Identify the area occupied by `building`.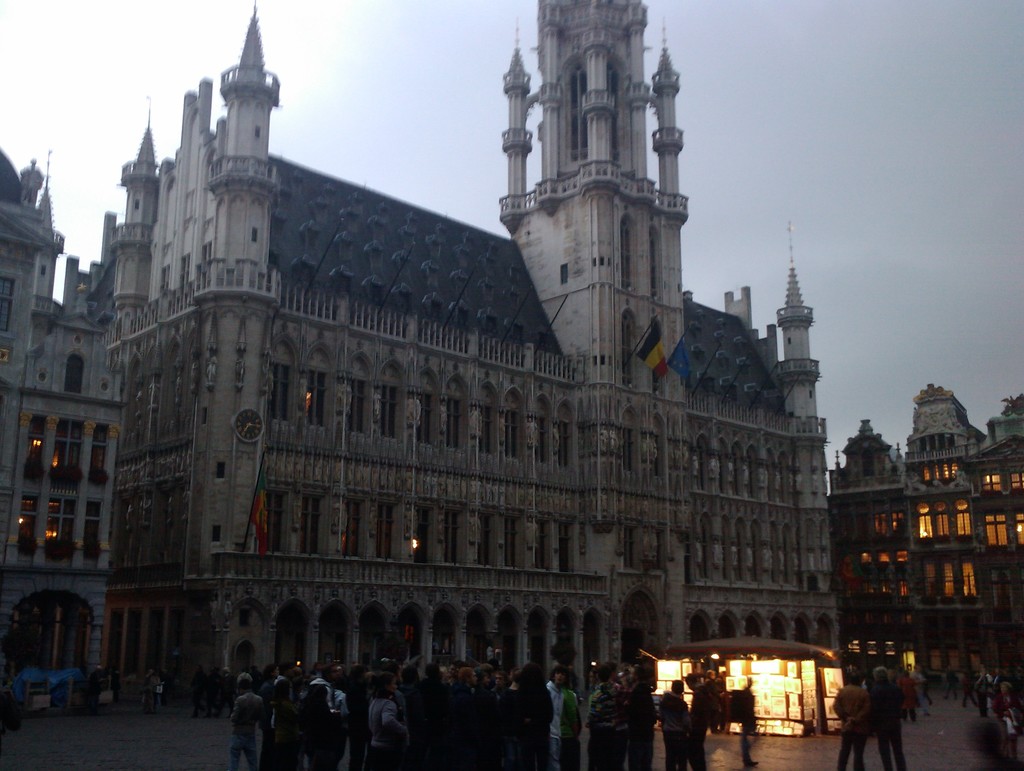
Area: 0,0,838,704.
